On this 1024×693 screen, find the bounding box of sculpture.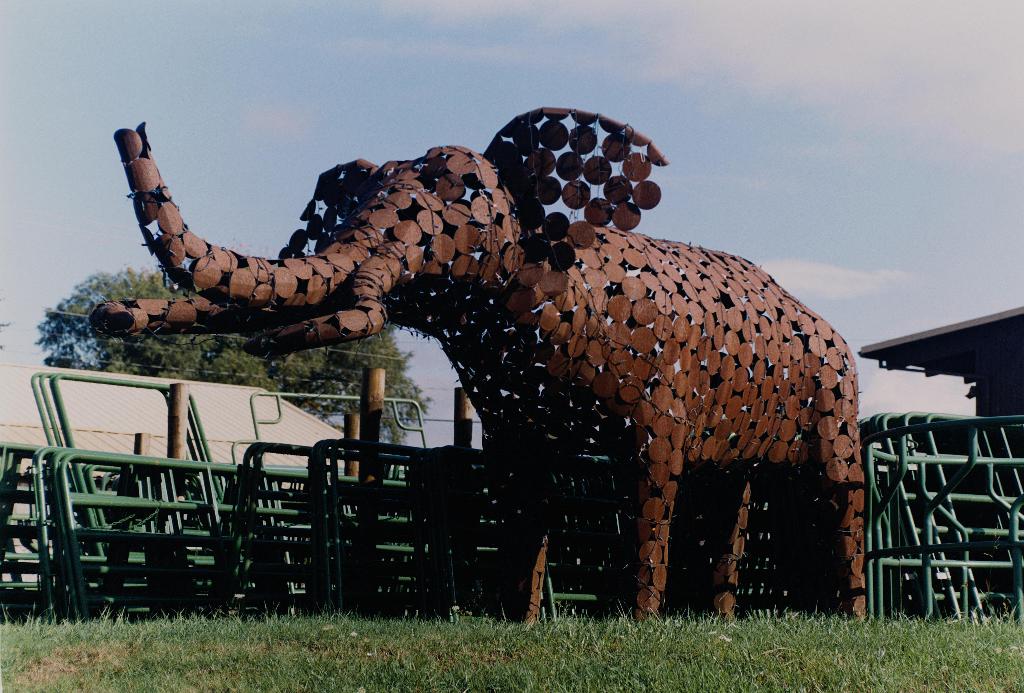
Bounding box: {"left": 138, "top": 93, "right": 886, "bottom": 634}.
